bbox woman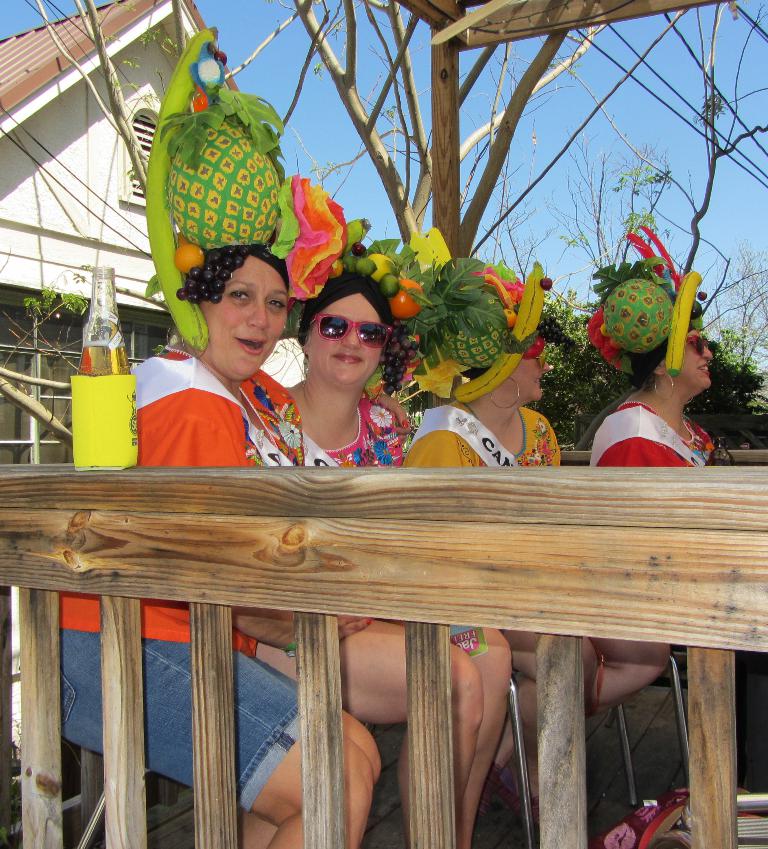
x1=281, y1=271, x2=509, y2=848
